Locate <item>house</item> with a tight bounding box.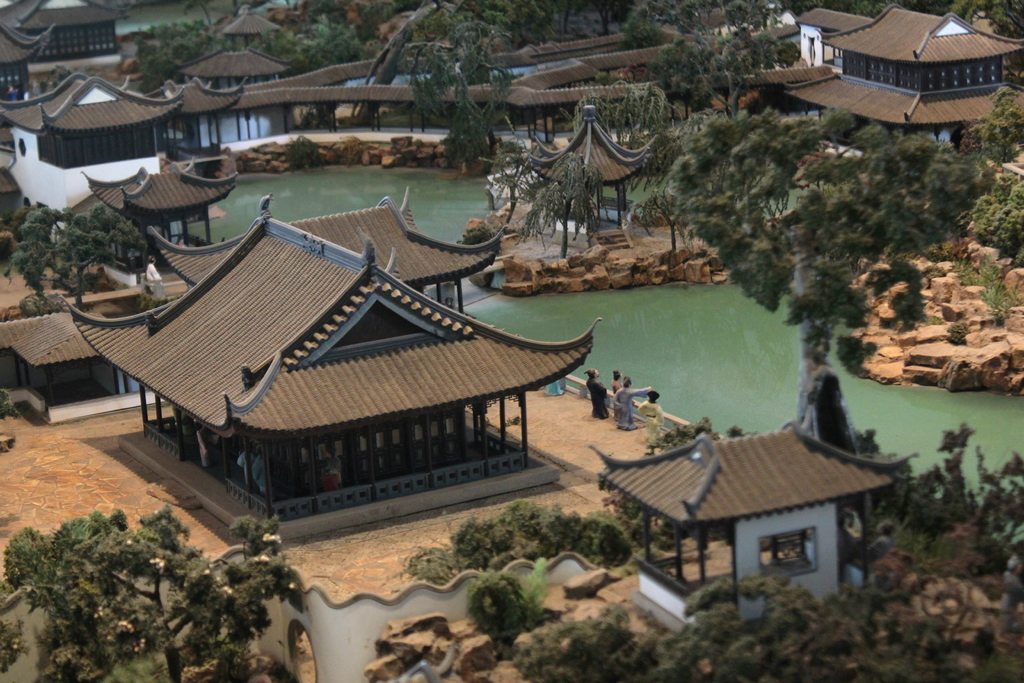
[left=590, top=418, right=932, bottom=629].
